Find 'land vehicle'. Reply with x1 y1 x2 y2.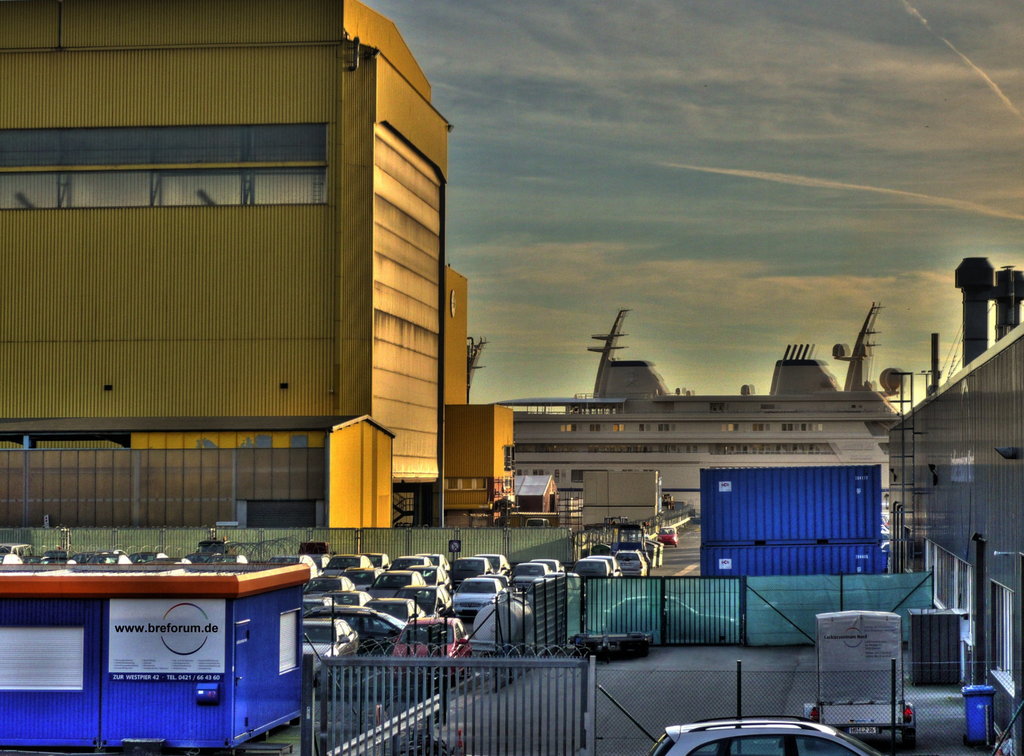
146 555 191 566.
